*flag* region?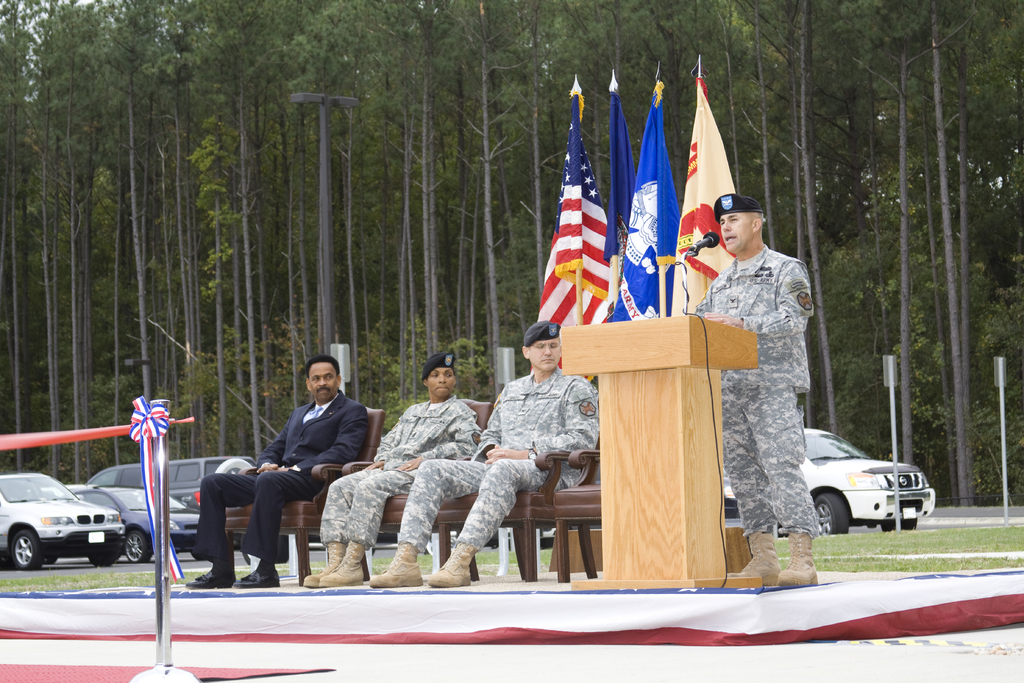
[620, 106, 685, 319]
